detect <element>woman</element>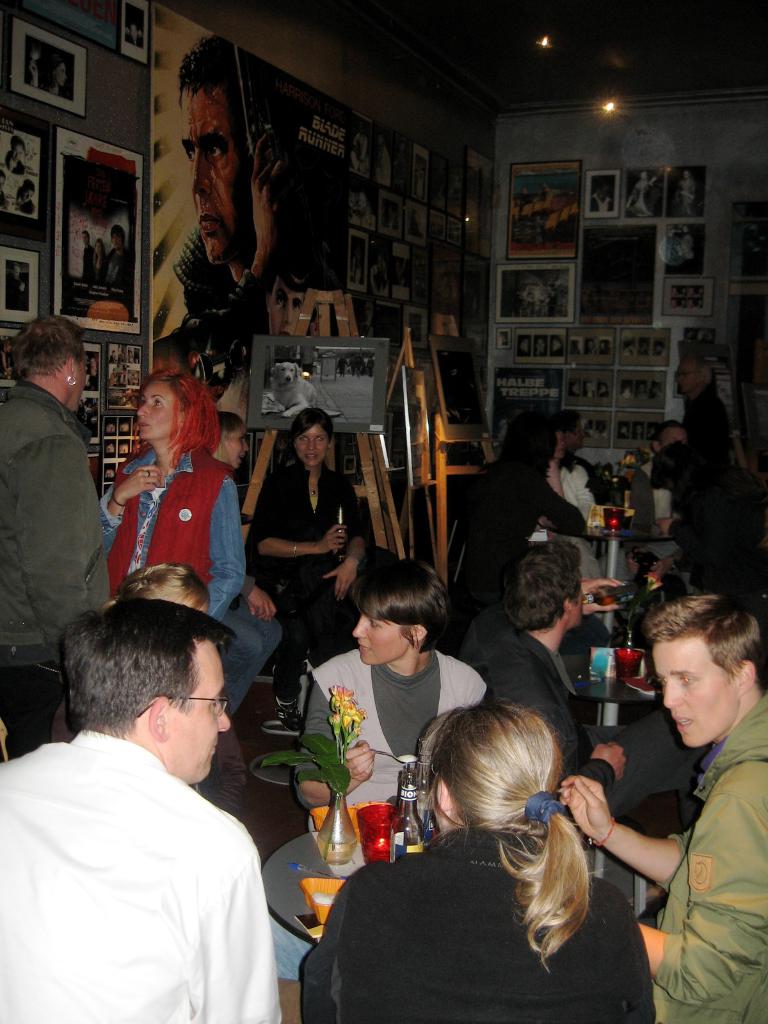
x1=566 y1=340 x2=583 y2=353
